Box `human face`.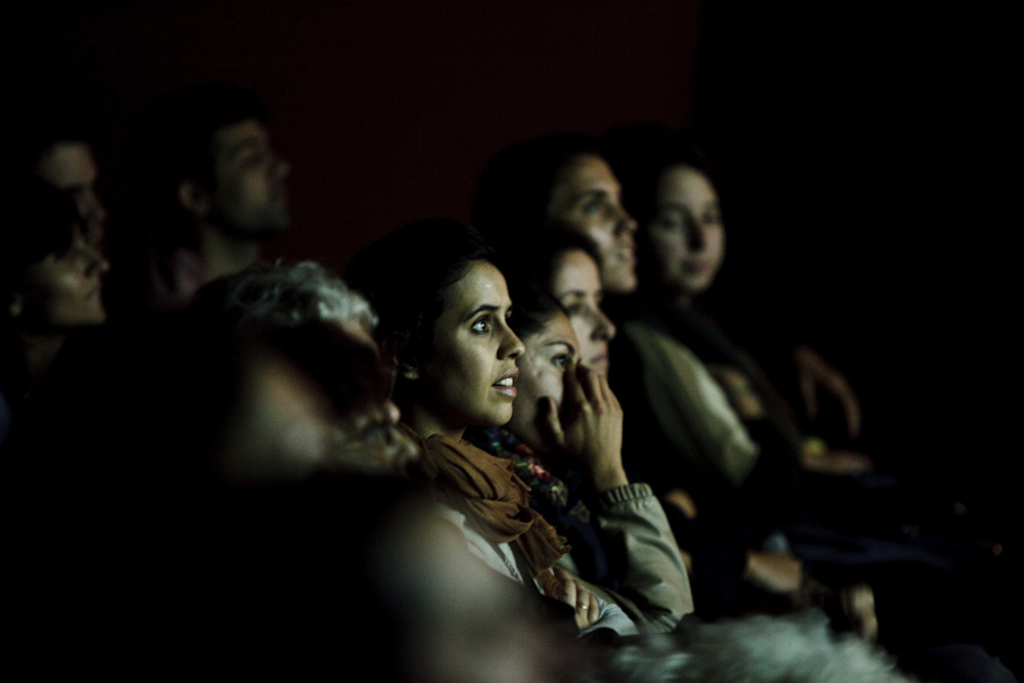
bbox=(557, 247, 615, 376).
